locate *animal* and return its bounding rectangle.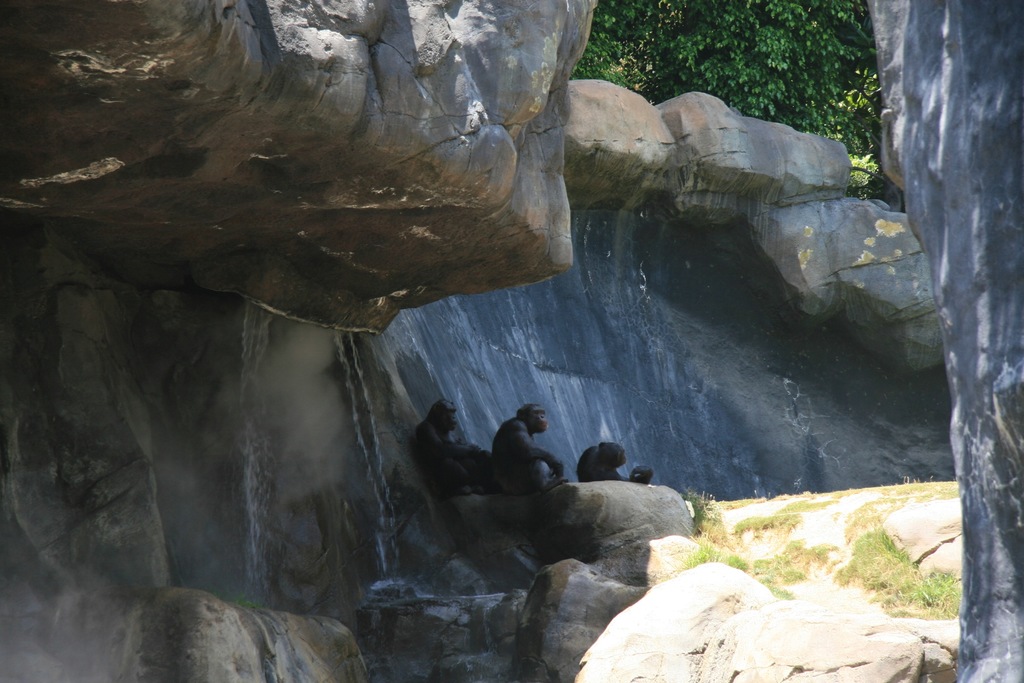
box=[578, 444, 624, 486].
